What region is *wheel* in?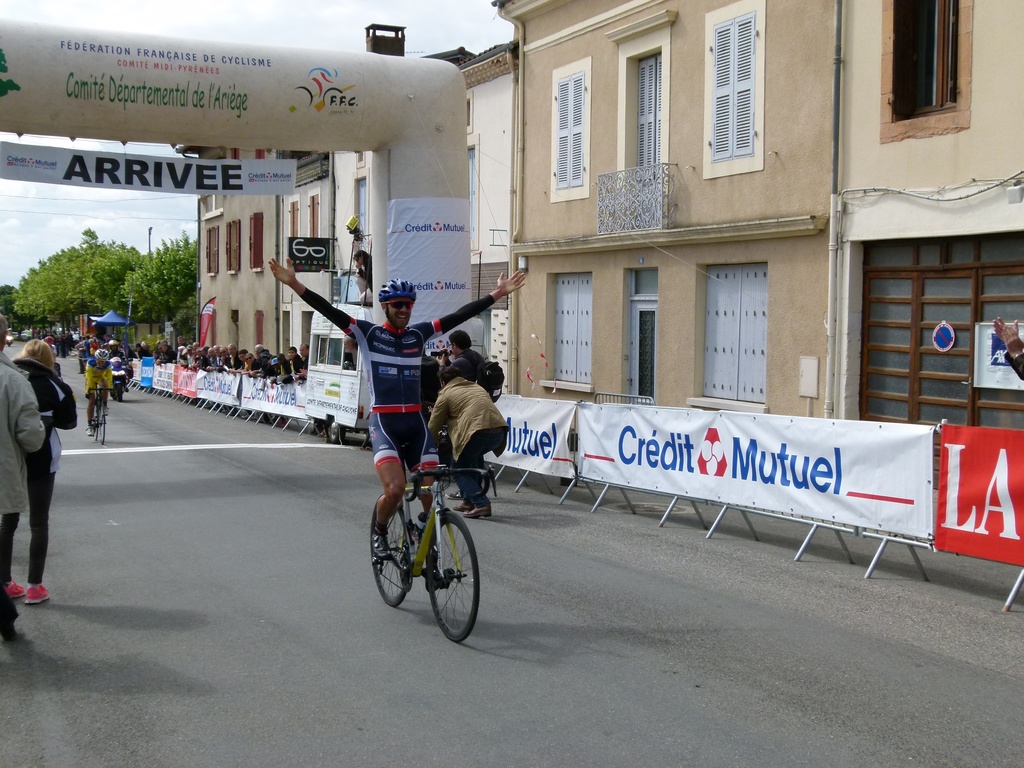
bbox(366, 491, 408, 602).
